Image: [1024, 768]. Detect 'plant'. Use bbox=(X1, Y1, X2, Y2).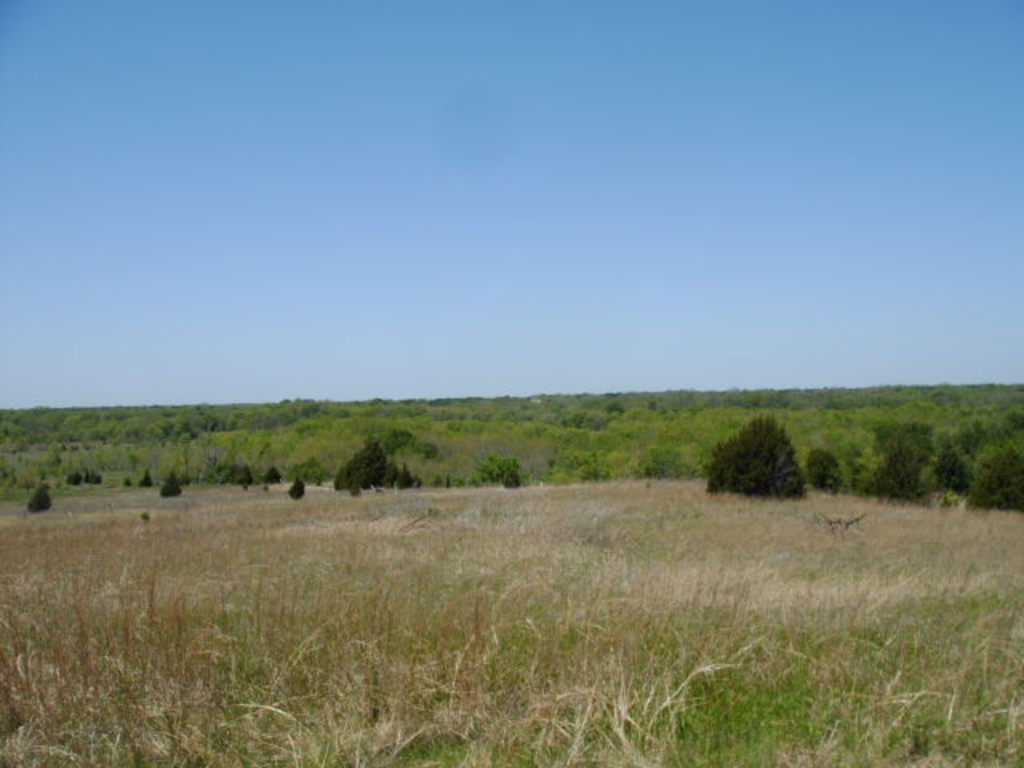
bbox=(158, 469, 187, 499).
